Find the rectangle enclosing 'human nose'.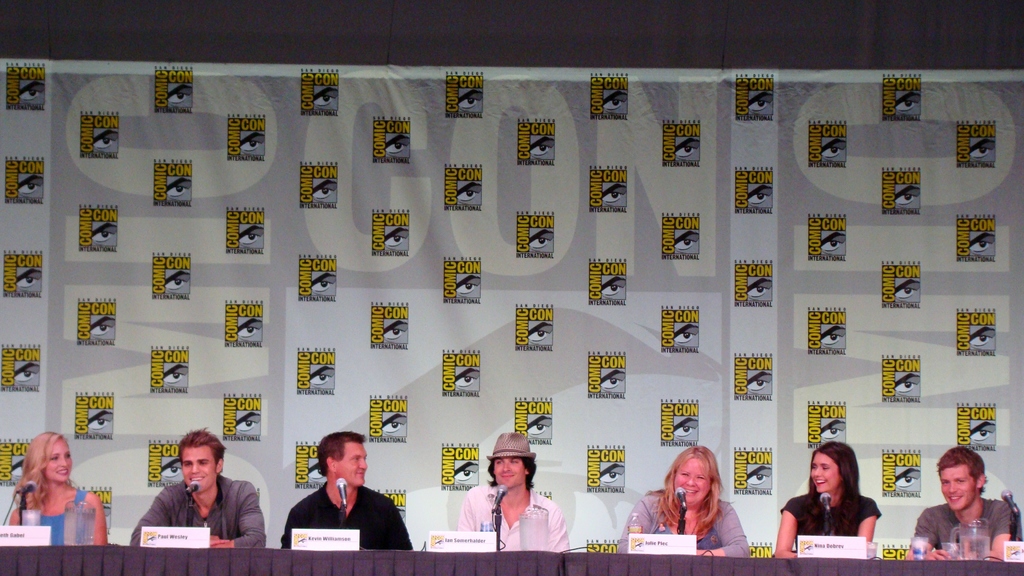
360,457,365,468.
